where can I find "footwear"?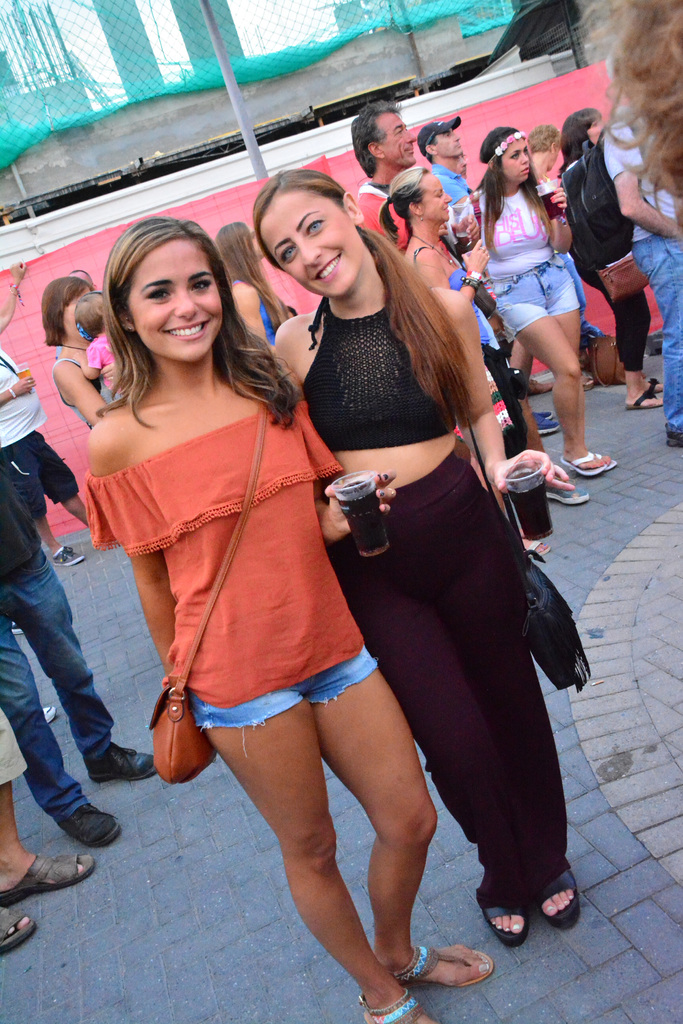
You can find it at BBox(524, 540, 550, 557).
